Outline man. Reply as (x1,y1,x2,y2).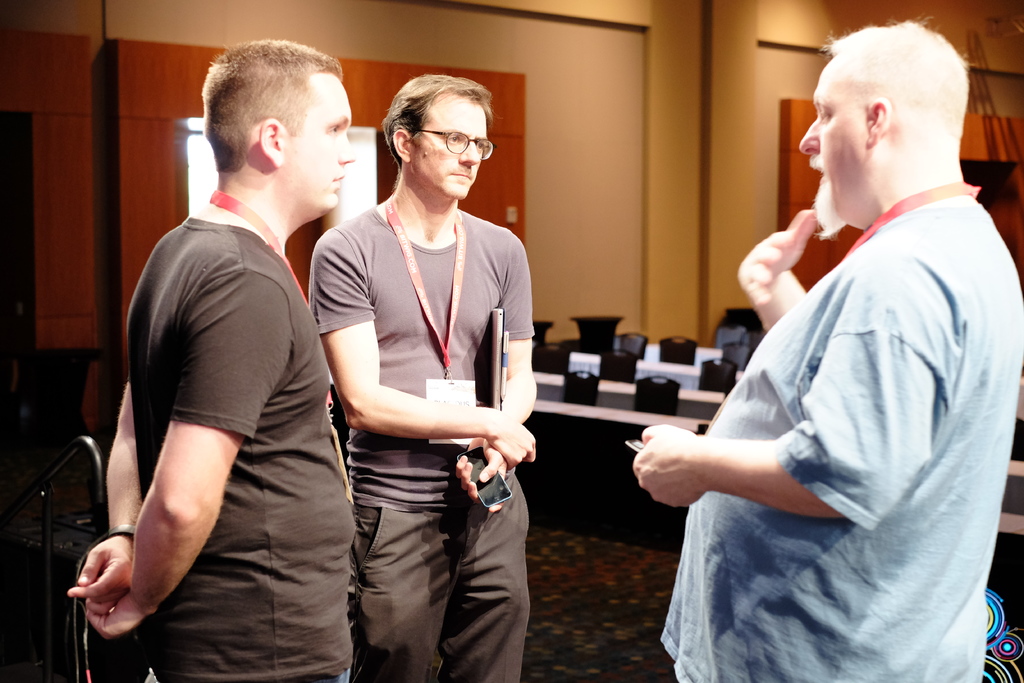
(99,43,374,682).
